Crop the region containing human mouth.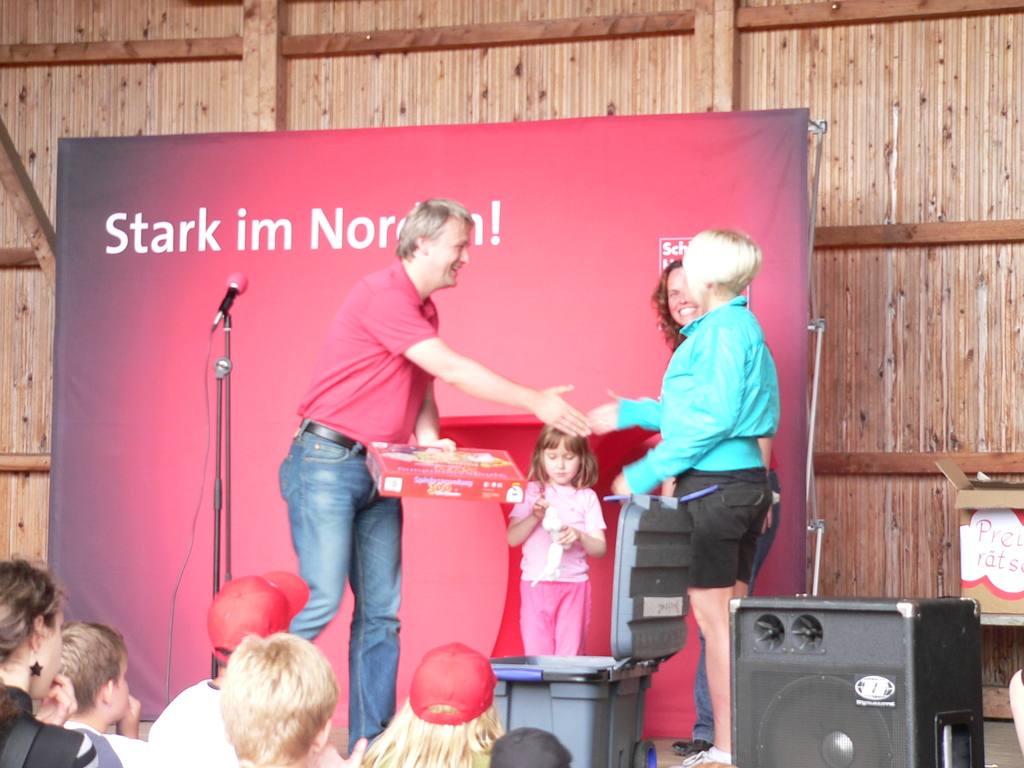
Crop region: box=[676, 308, 692, 316].
